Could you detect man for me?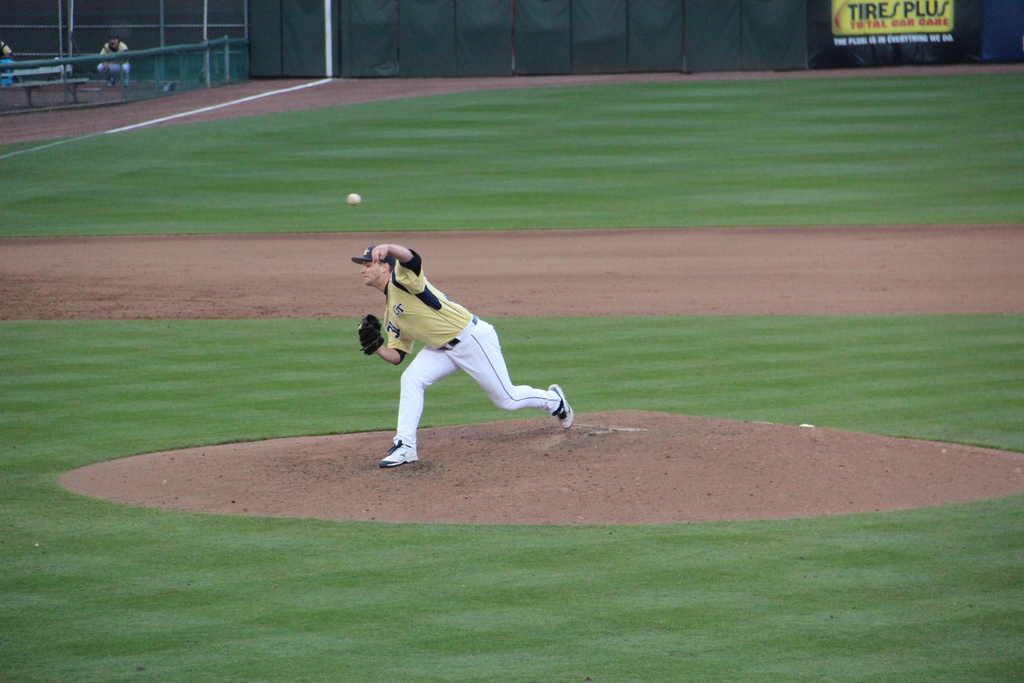
Detection result: pyautogui.locateOnScreen(94, 37, 136, 81).
